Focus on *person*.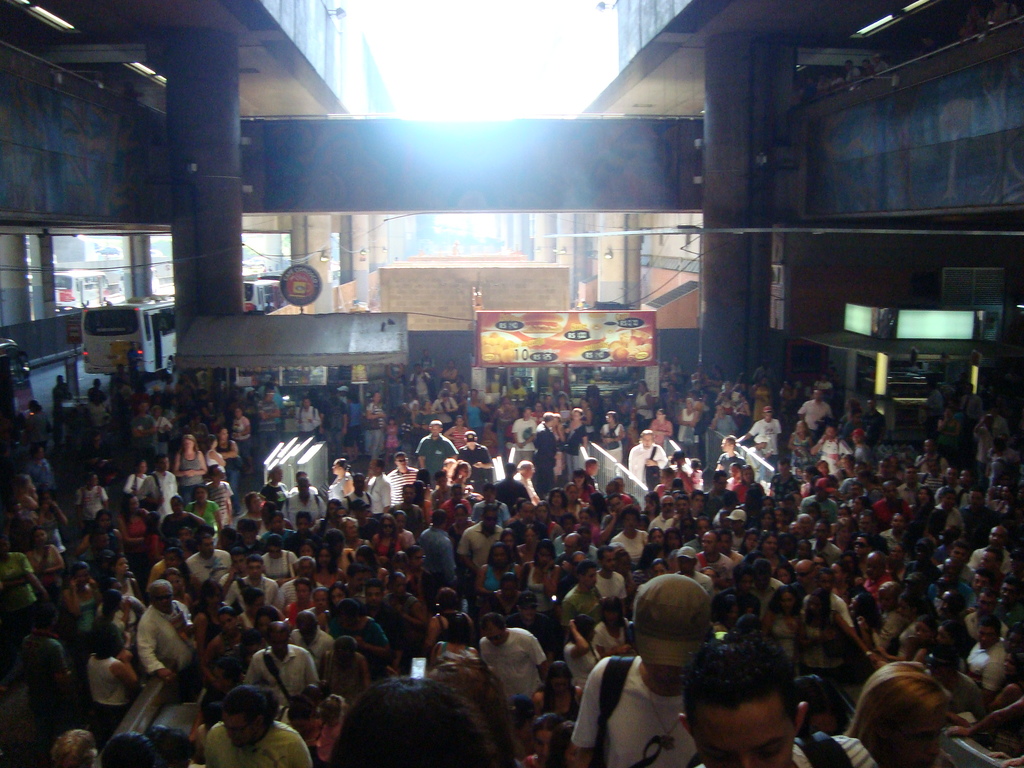
Focused at 712,492,746,523.
